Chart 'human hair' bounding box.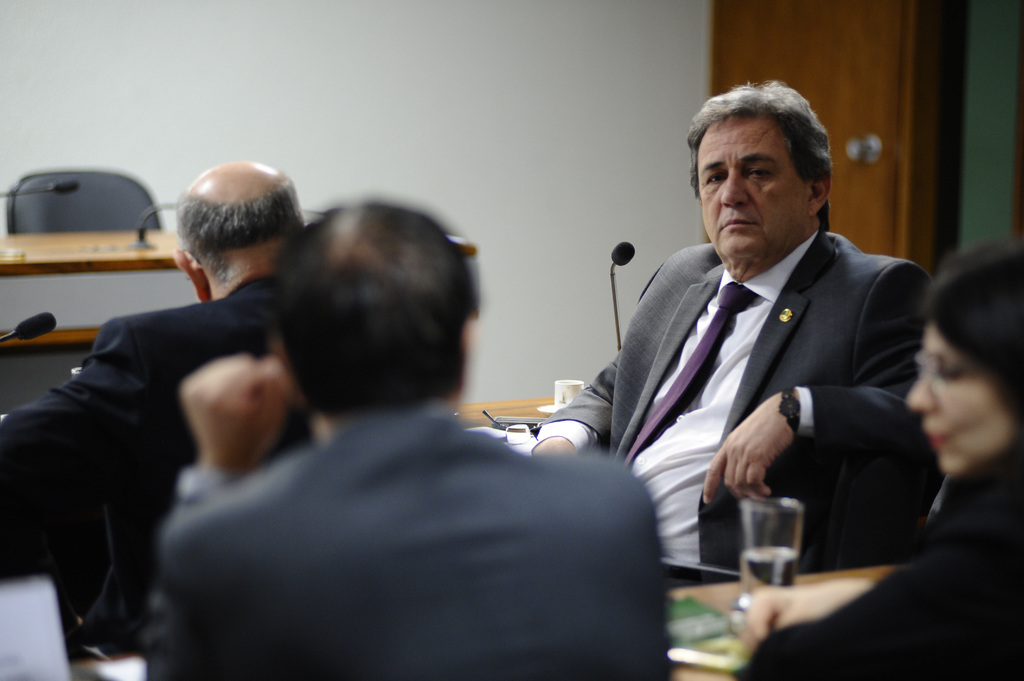
Charted: <box>281,196,486,427</box>.
